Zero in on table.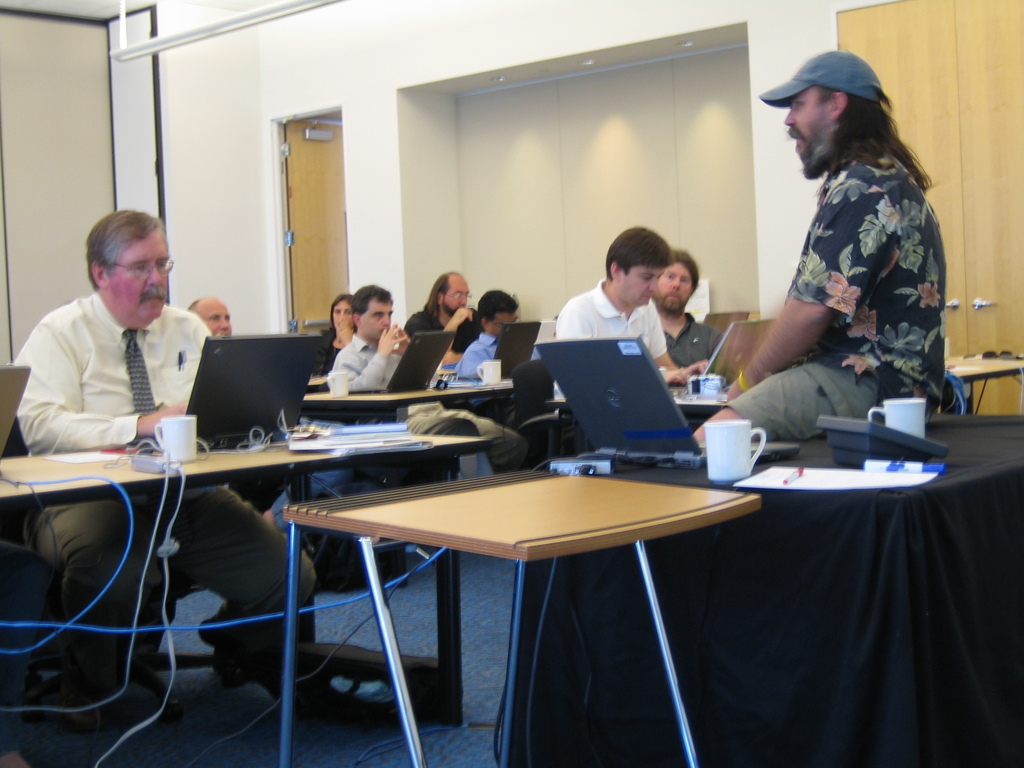
Zeroed in: crop(948, 348, 1023, 410).
